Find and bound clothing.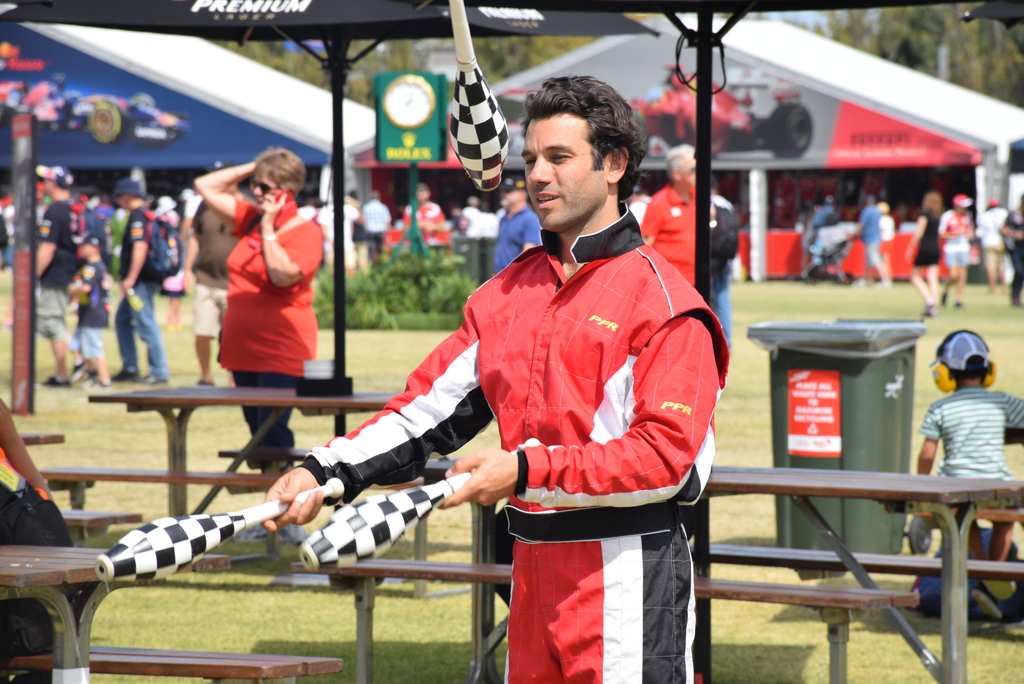
Bound: 998,208,1023,294.
